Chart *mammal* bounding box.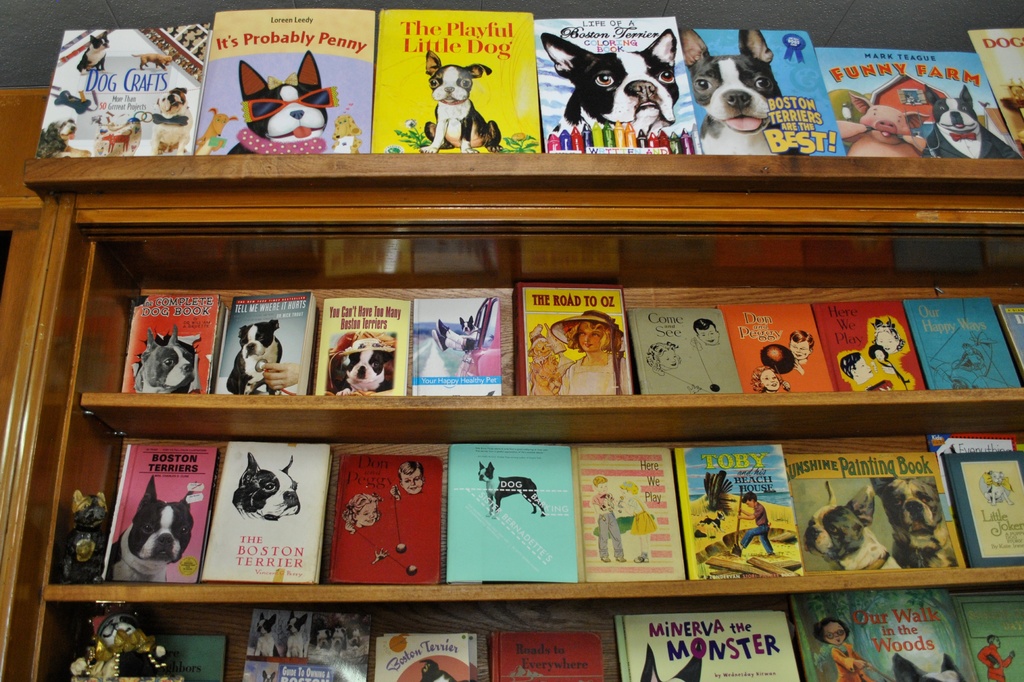
Charted: <region>834, 350, 891, 391</region>.
